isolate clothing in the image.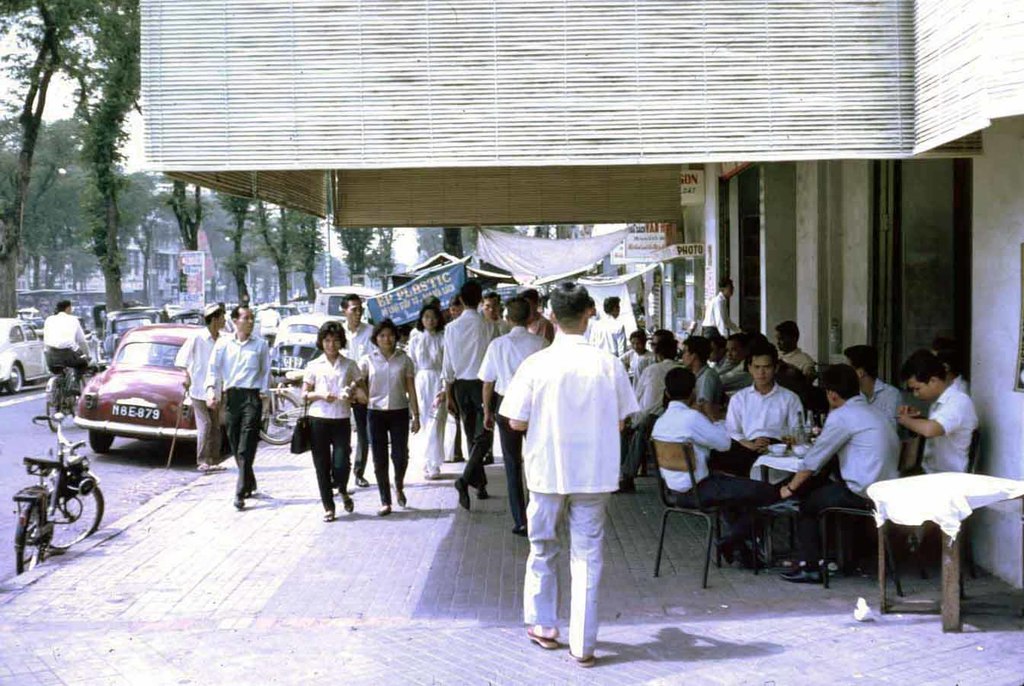
Isolated region: detection(436, 309, 501, 492).
